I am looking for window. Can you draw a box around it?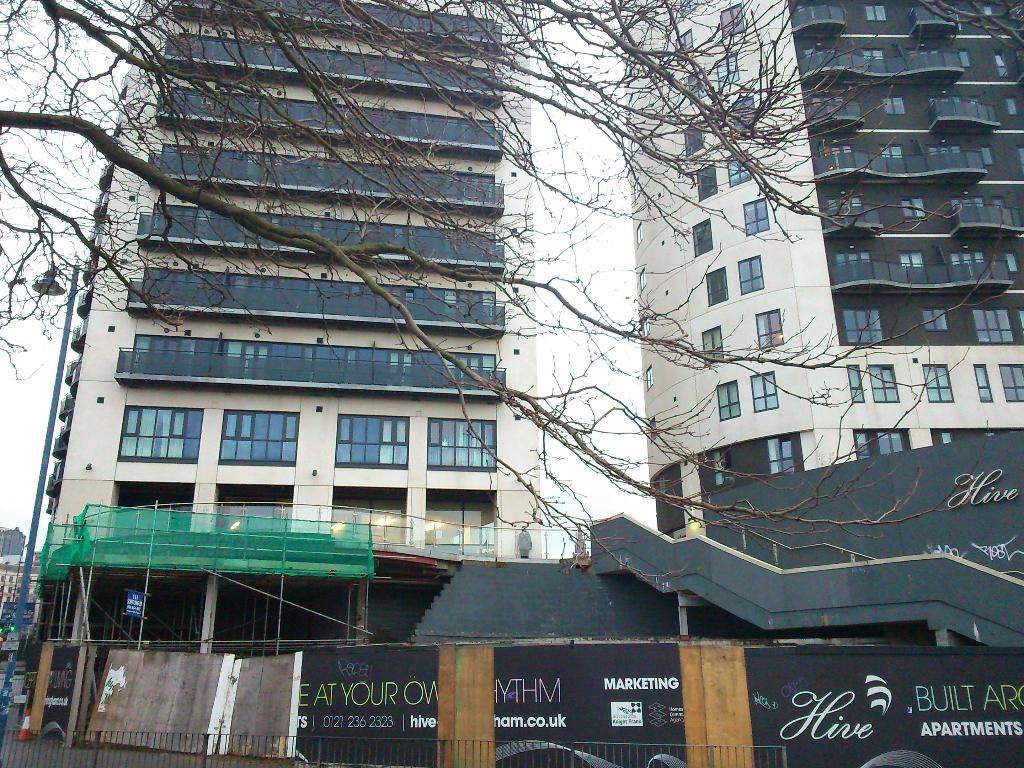
Sure, the bounding box is bbox(1004, 253, 1023, 273).
